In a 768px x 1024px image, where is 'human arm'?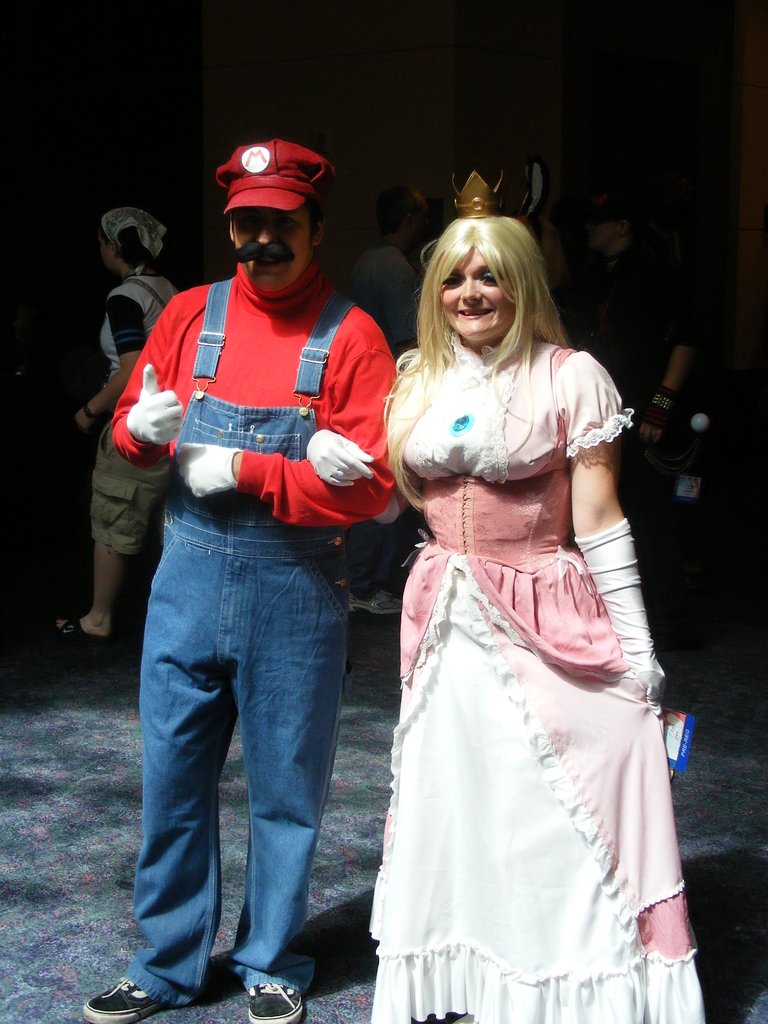
bbox=[58, 280, 156, 440].
